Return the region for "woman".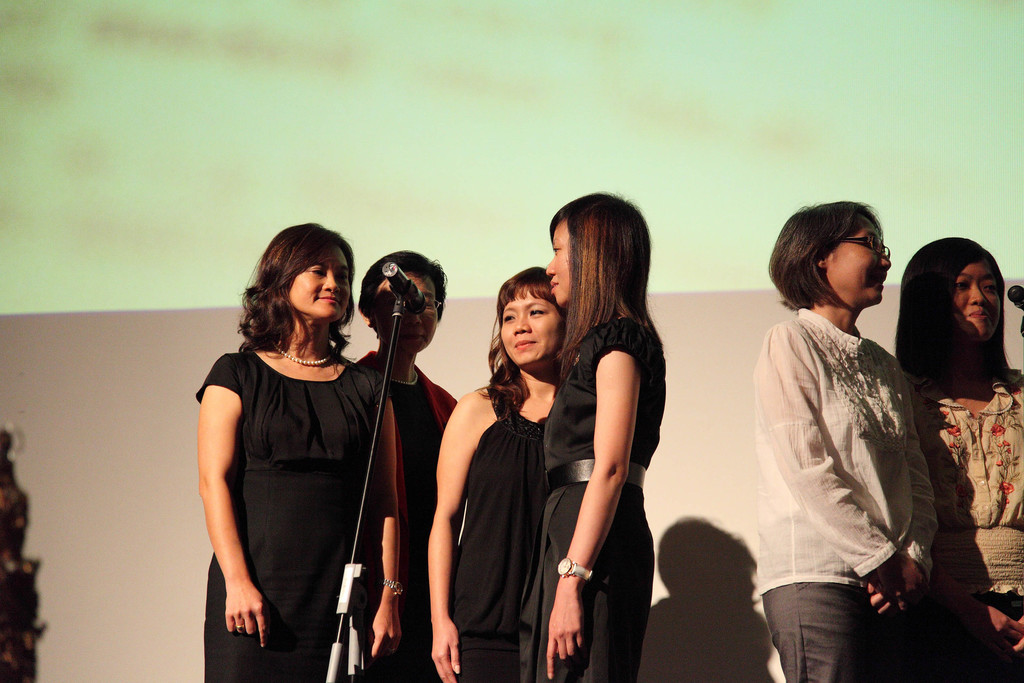
x1=520 y1=191 x2=666 y2=679.
